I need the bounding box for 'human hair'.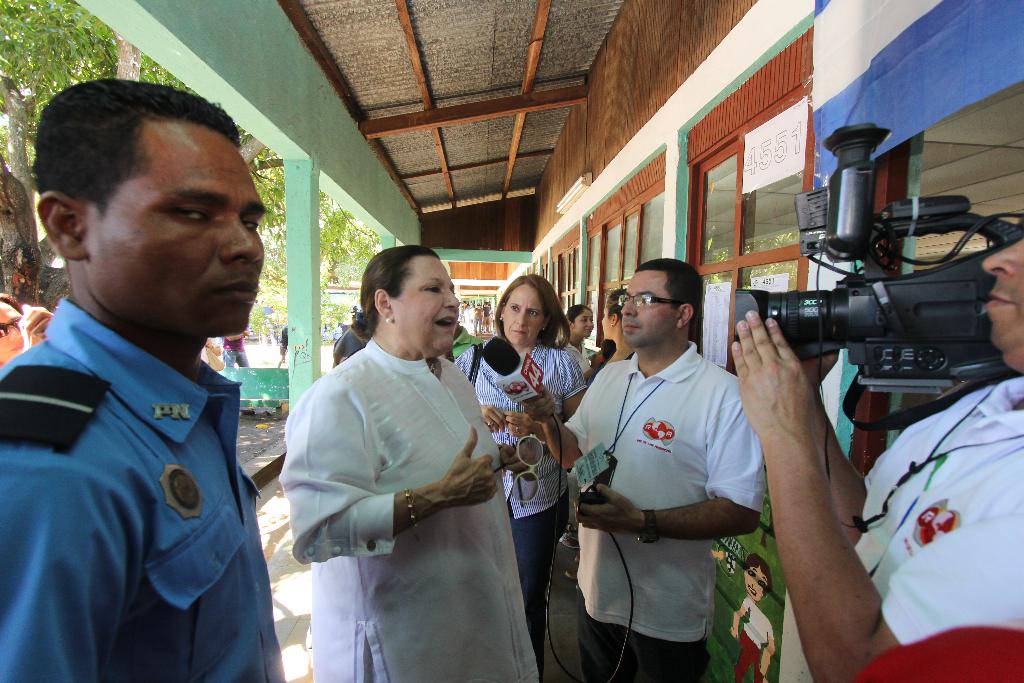
Here it is: x1=602 y1=290 x2=624 y2=320.
